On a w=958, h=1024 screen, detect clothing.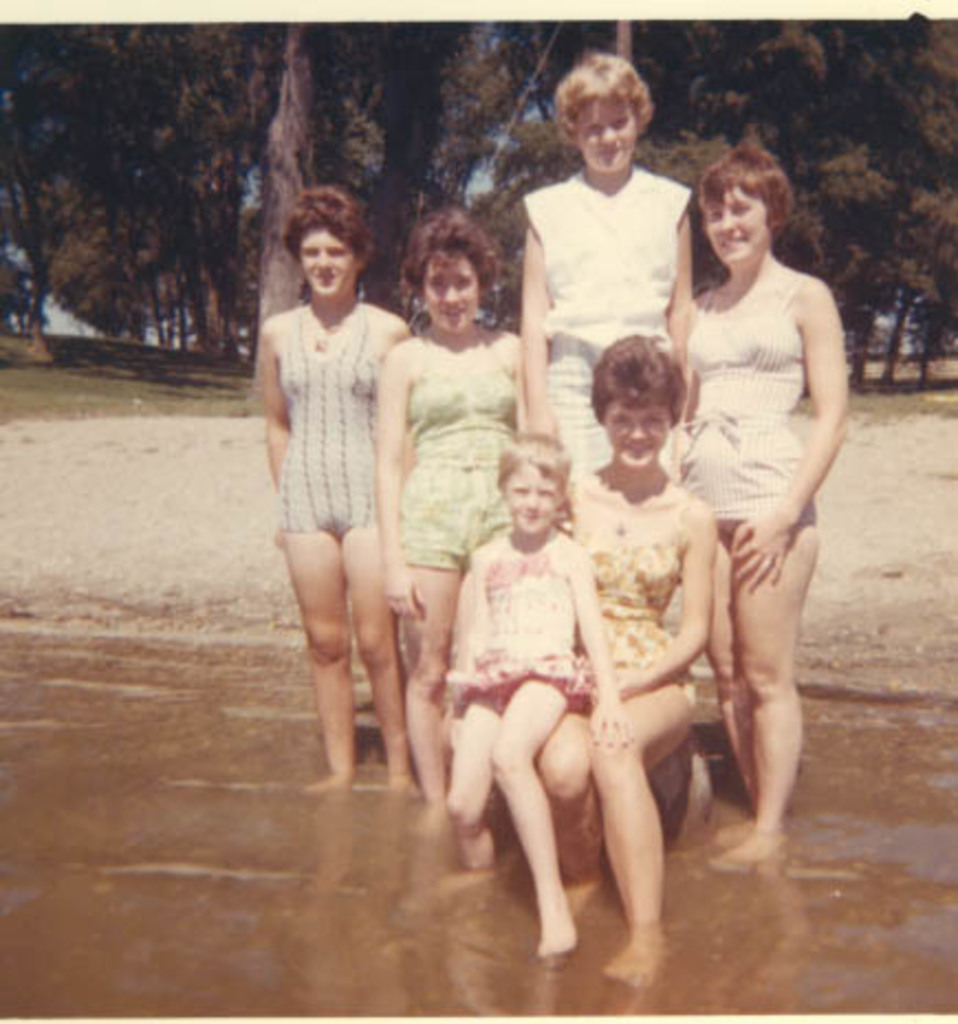
{"x1": 440, "y1": 524, "x2": 592, "y2": 718}.
